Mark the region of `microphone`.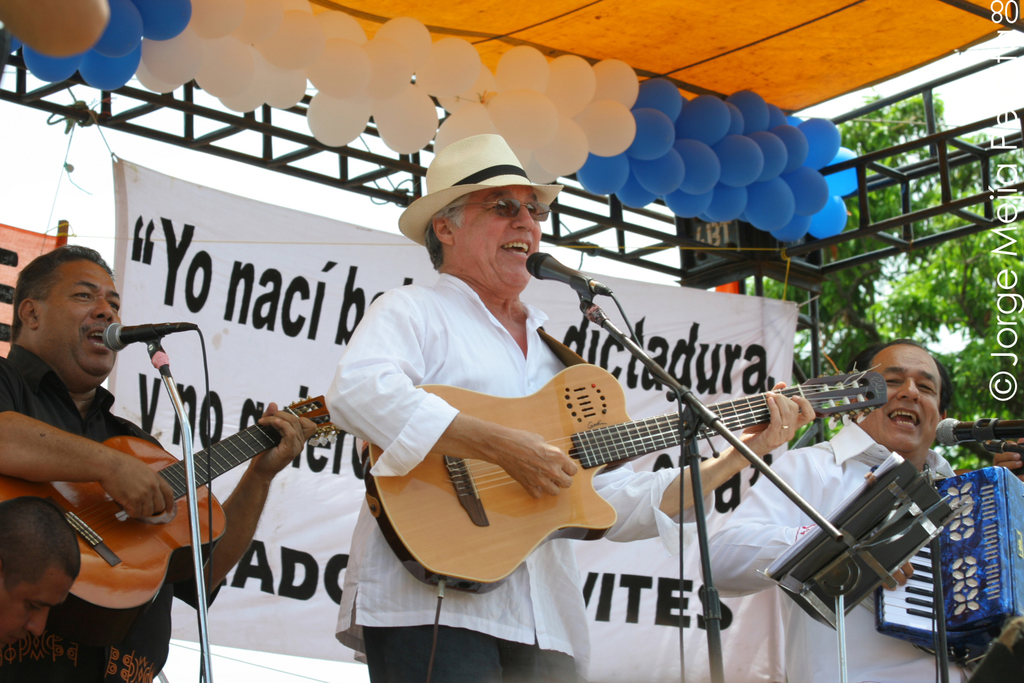
Region: (left=105, top=322, right=200, bottom=352).
